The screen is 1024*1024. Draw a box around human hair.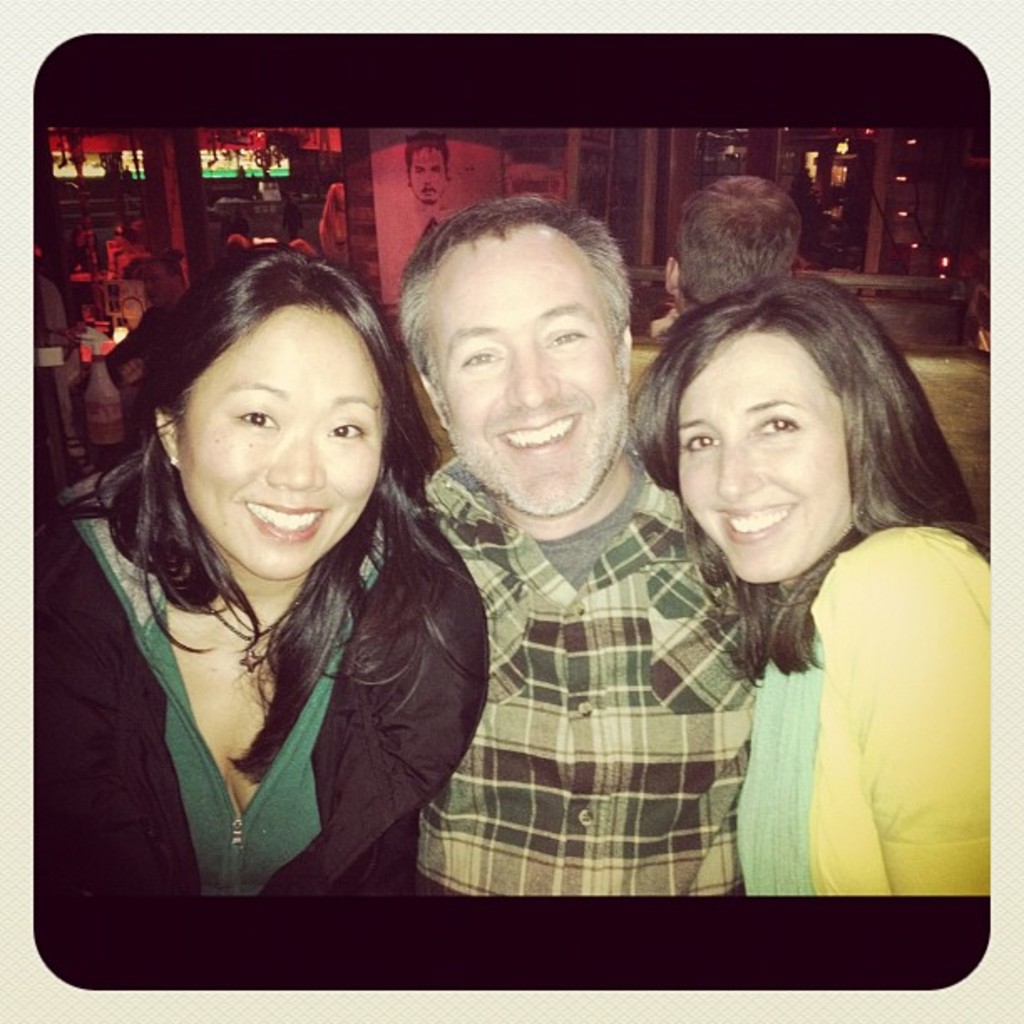
(33,241,490,776).
